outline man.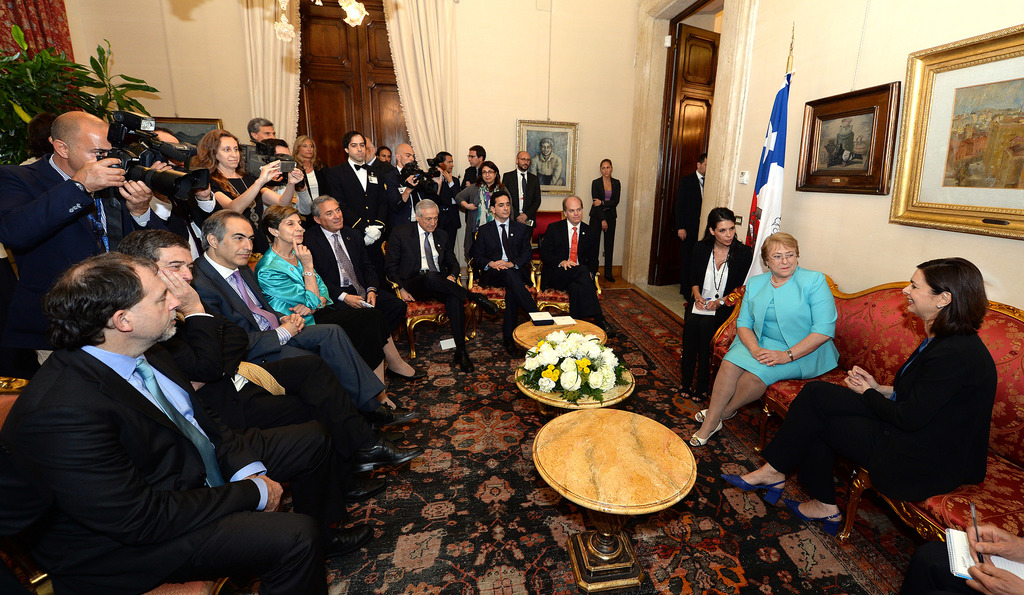
Outline: [x1=322, y1=132, x2=391, y2=229].
